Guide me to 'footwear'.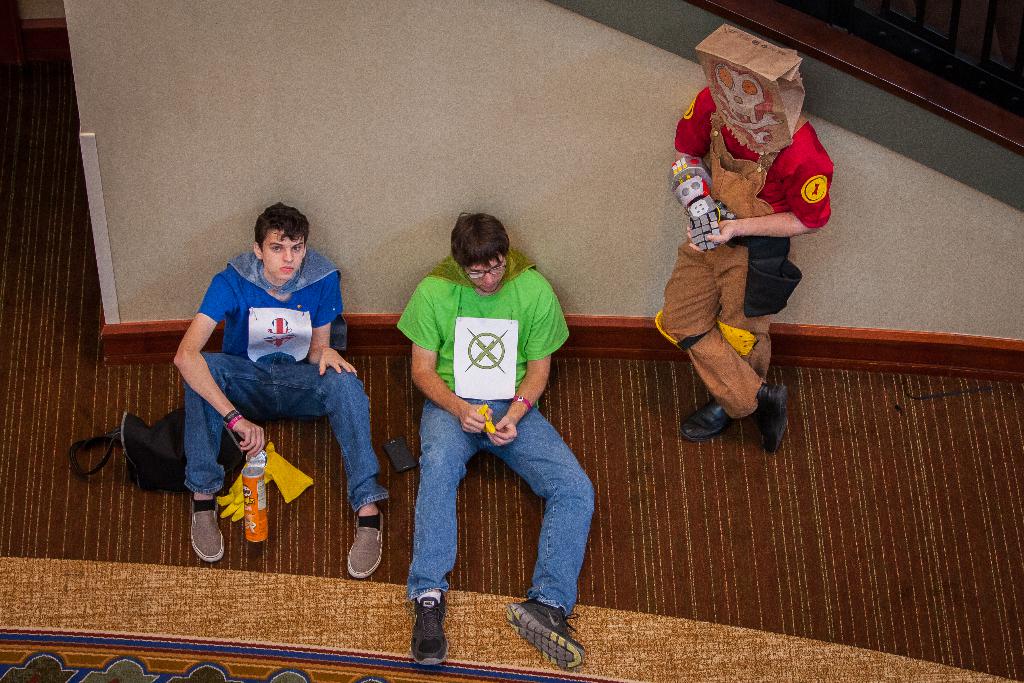
Guidance: (187, 498, 230, 567).
